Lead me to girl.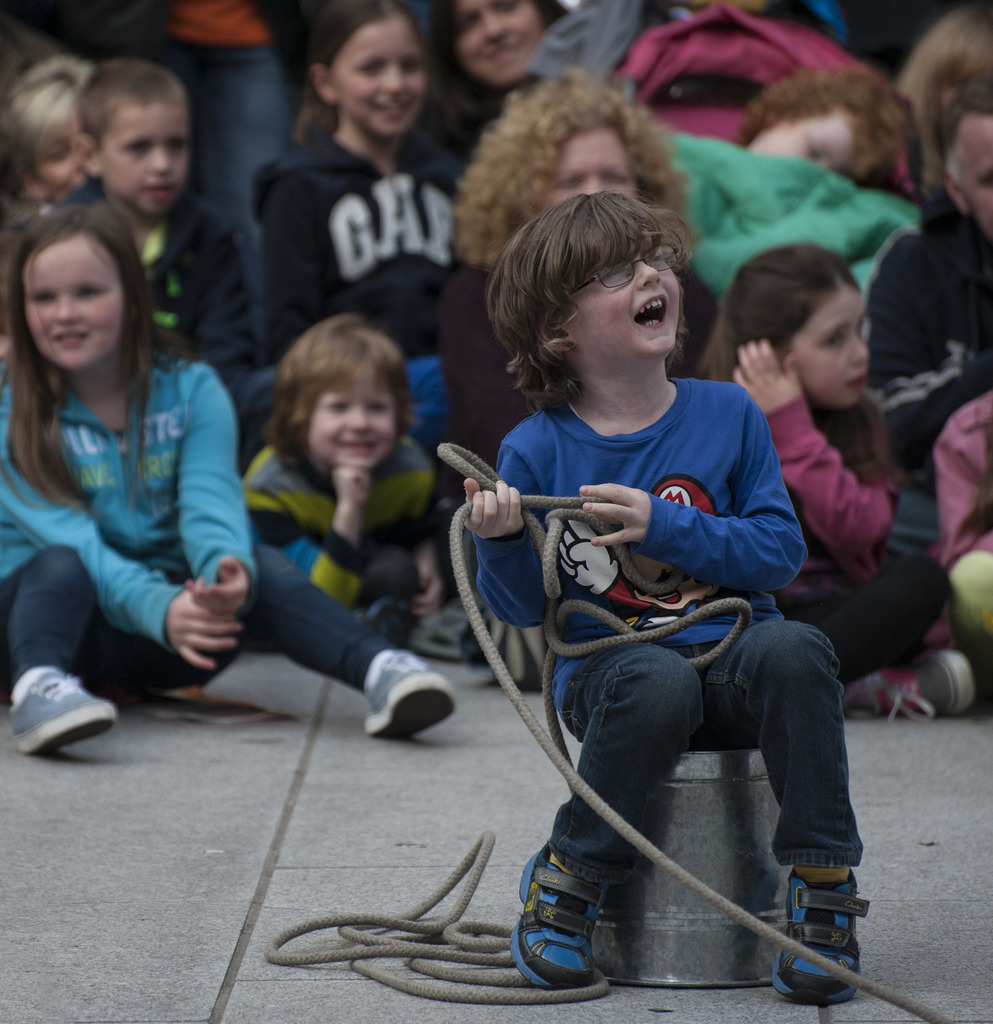
Lead to bbox=(729, 69, 904, 187).
